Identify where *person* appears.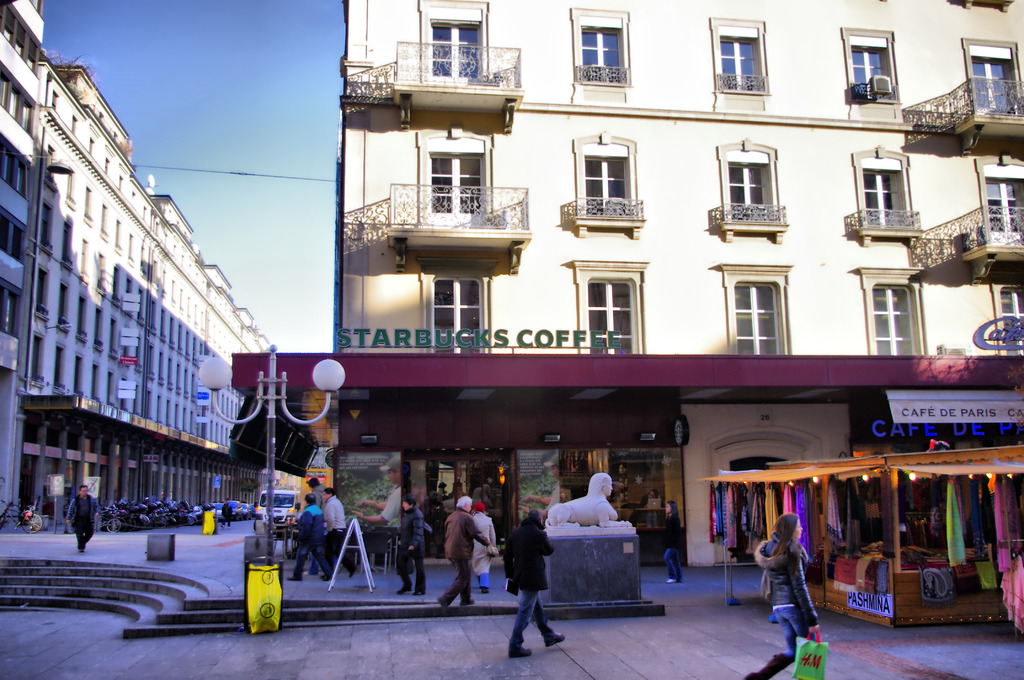
Appears at pyautogui.locateOnScreen(502, 508, 568, 660).
